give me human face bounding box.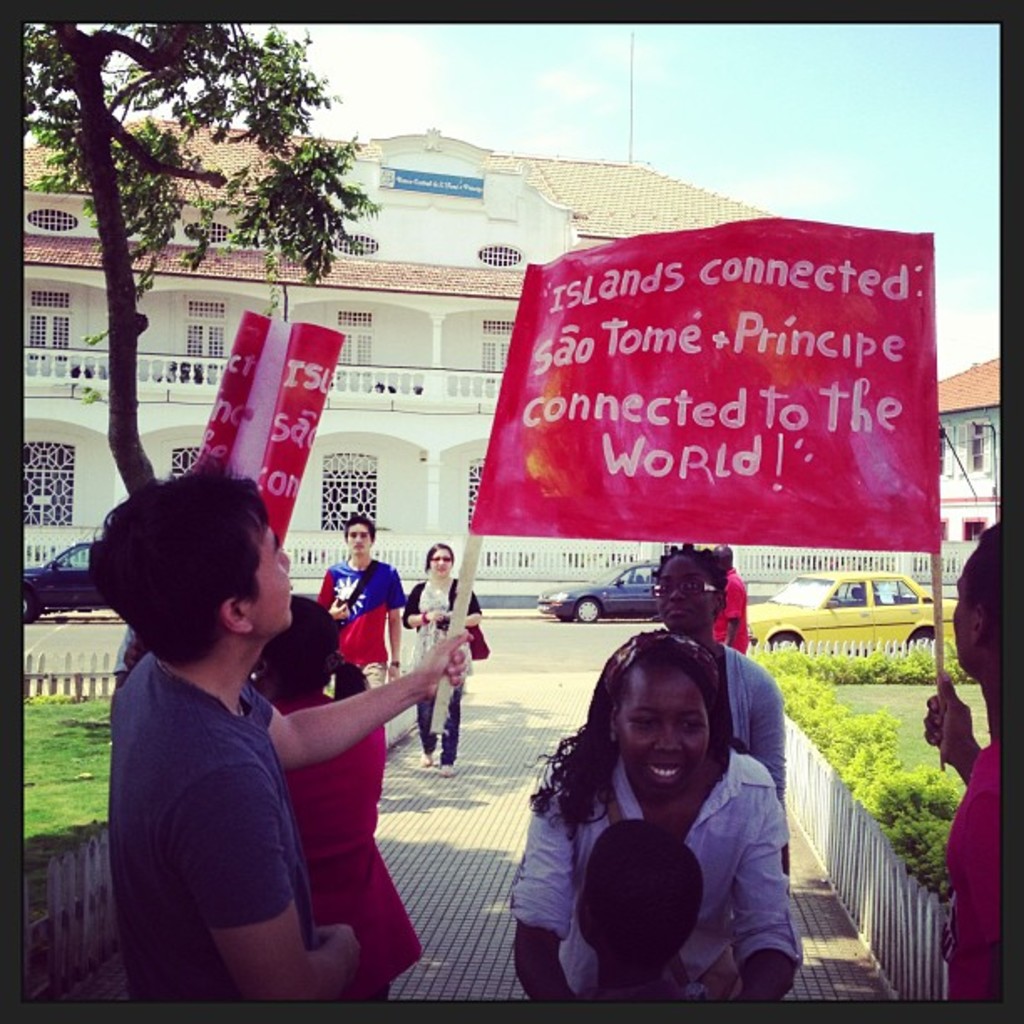
bbox=(430, 547, 453, 576).
